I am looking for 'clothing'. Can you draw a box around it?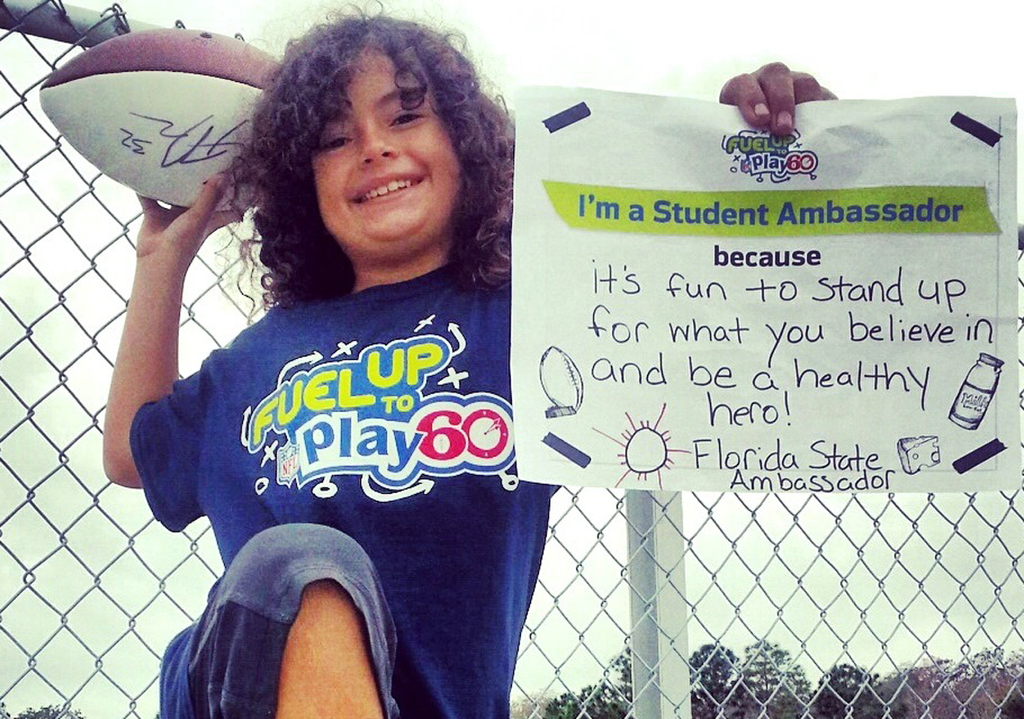
Sure, the bounding box is x1=123, y1=206, x2=527, y2=702.
